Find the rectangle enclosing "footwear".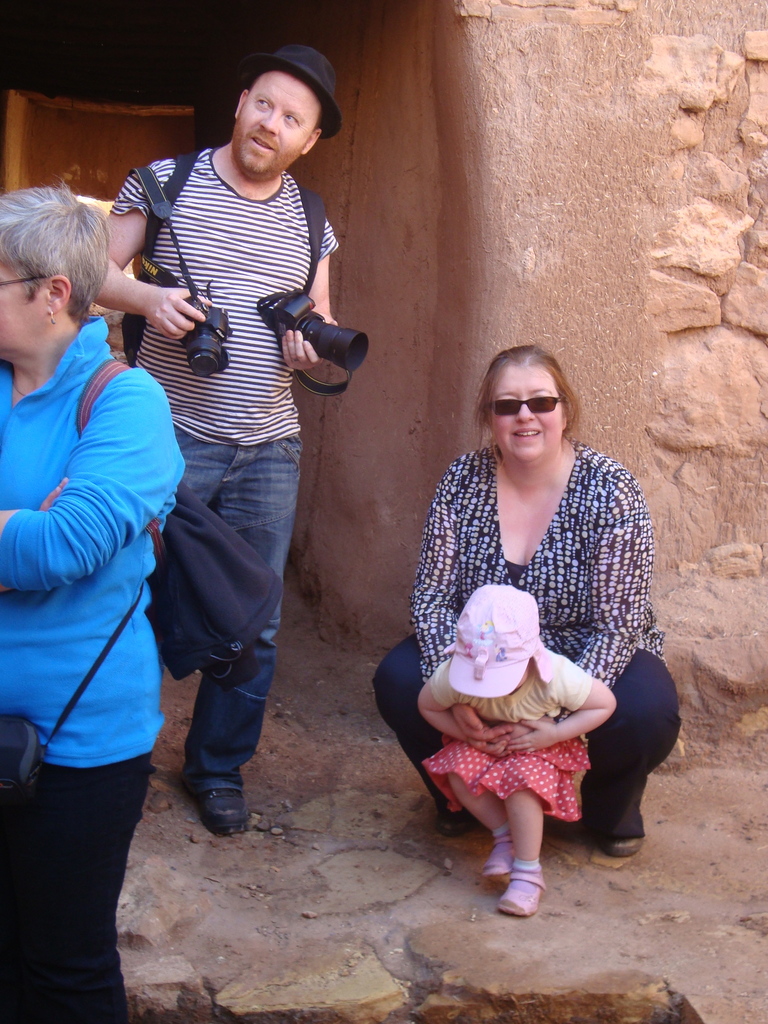
(602,831,646,854).
